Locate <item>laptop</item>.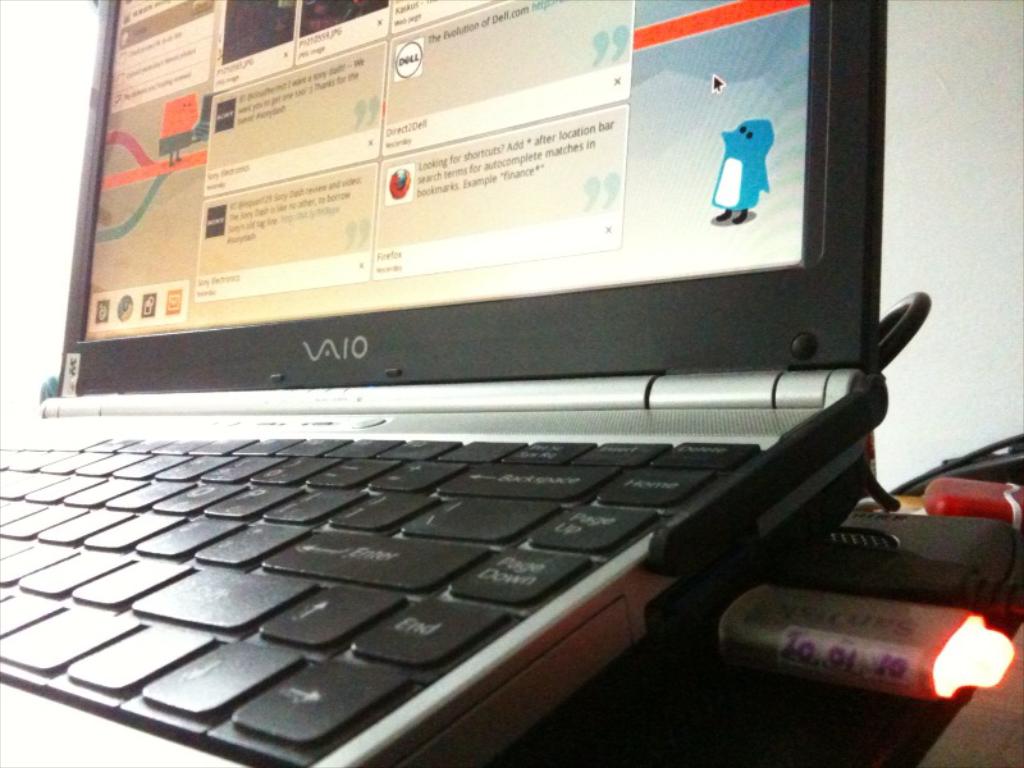
Bounding box: [1, 0, 943, 764].
